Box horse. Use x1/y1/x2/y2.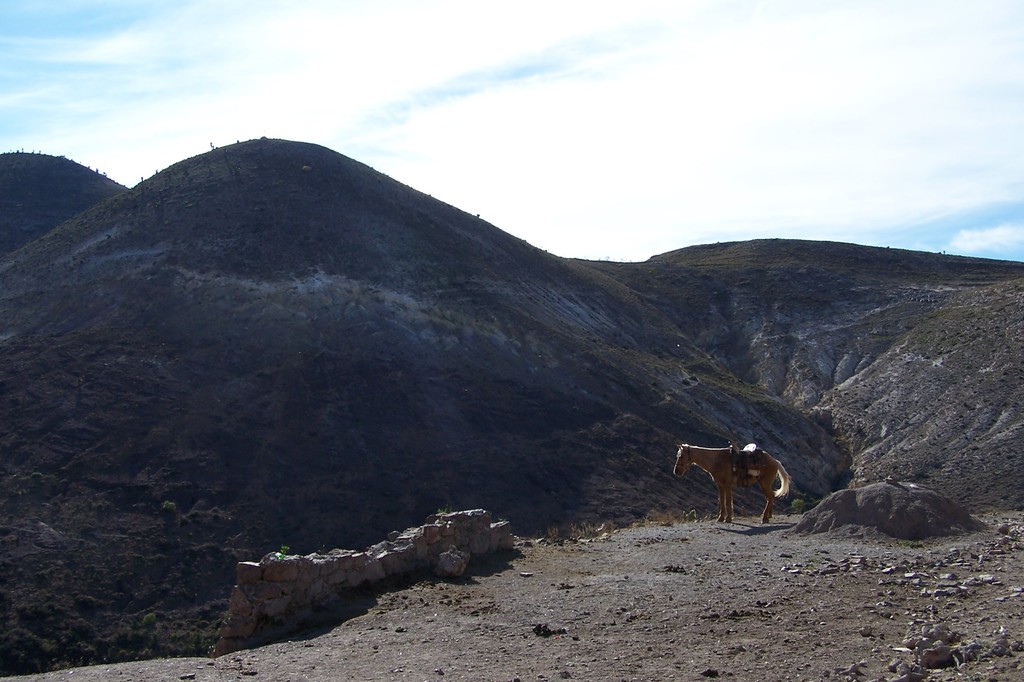
676/444/792/524.
